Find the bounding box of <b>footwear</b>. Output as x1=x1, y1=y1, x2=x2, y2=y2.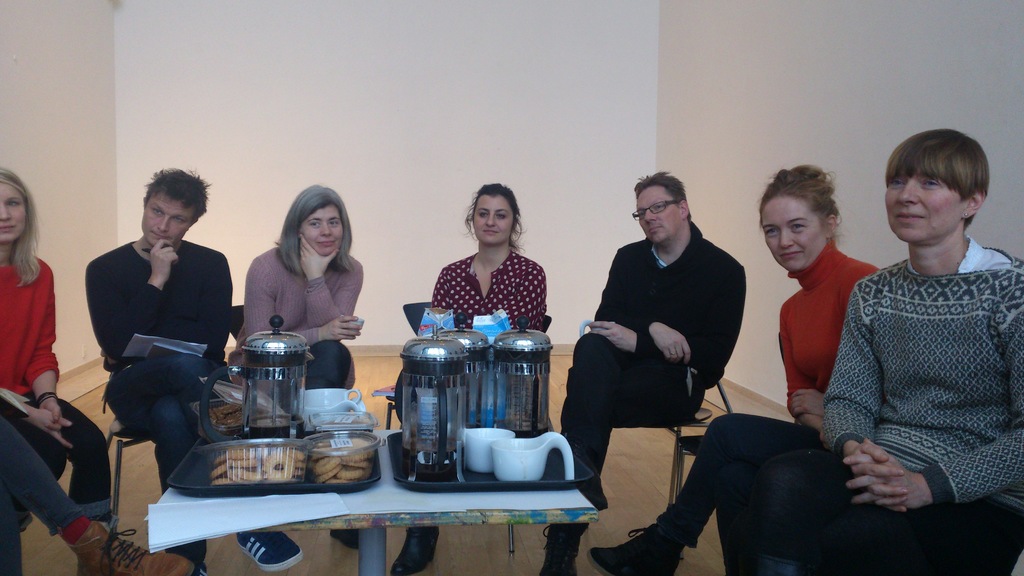
x1=234, y1=533, x2=306, y2=575.
